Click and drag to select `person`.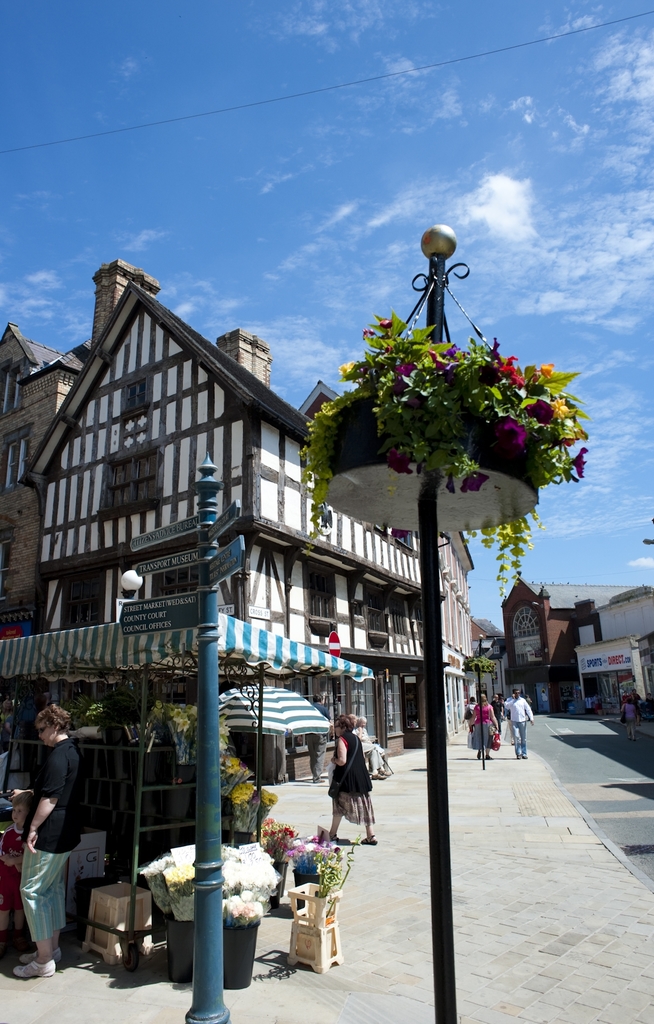
Selection: (10,705,85,979).
